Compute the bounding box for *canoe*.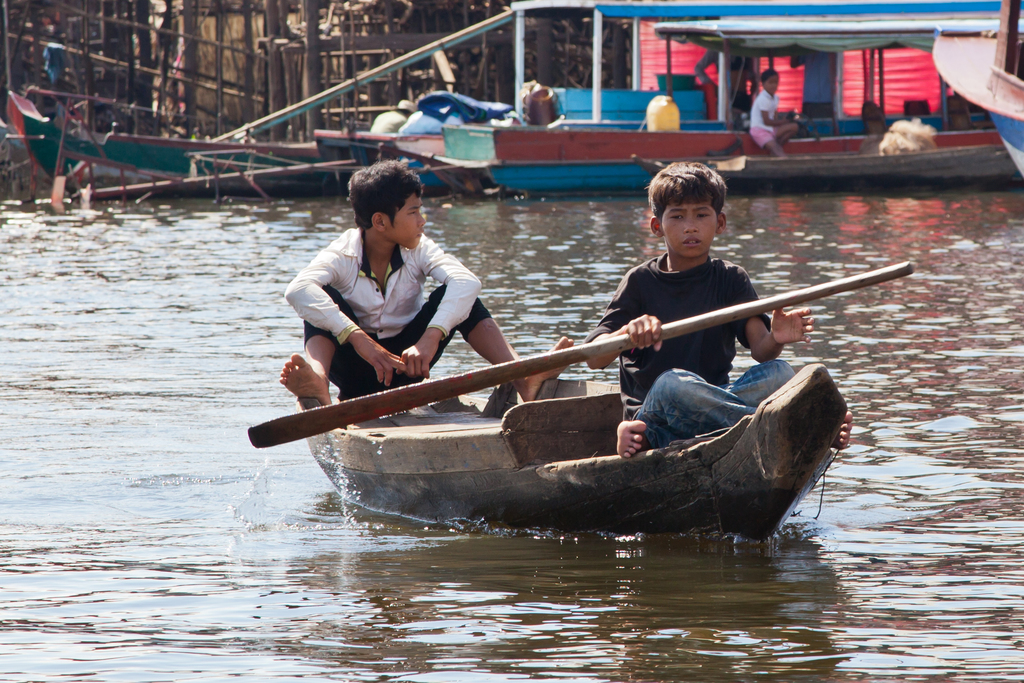
(left=250, top=292, right=864, bottom=552).
